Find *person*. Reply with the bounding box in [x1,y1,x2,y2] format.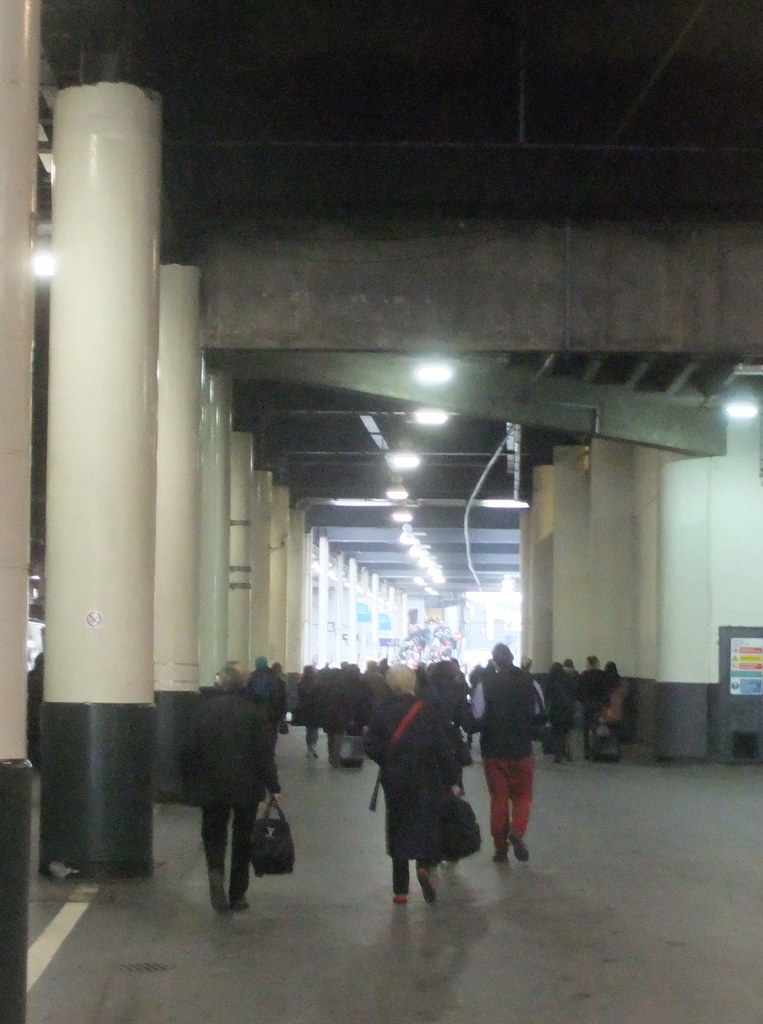
[347,657,371,734].
